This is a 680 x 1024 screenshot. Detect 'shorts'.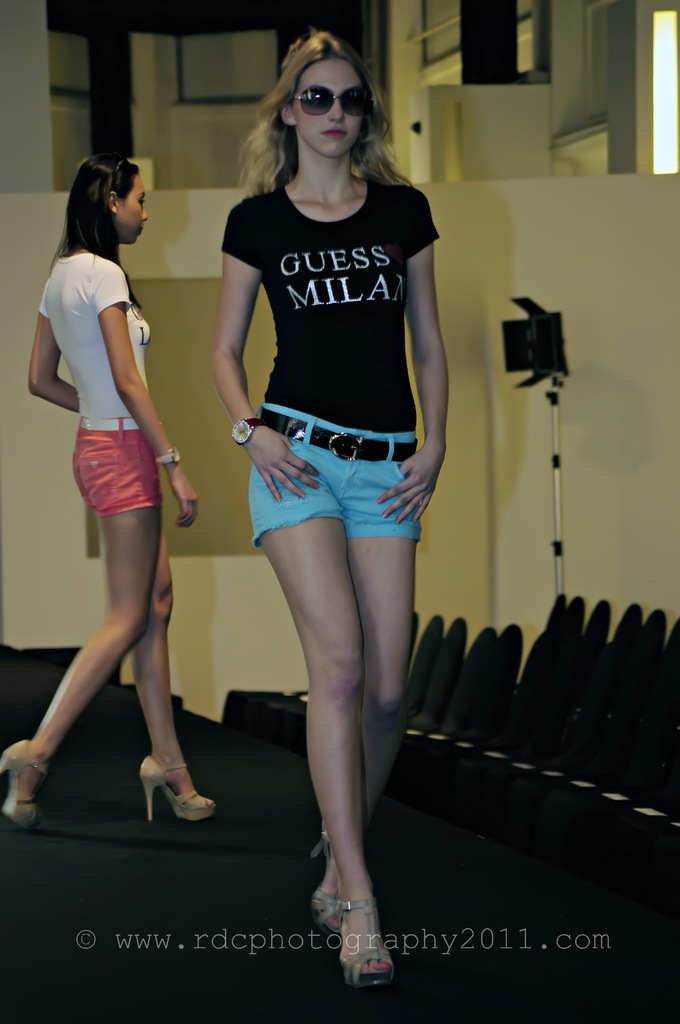
locate(74, 414, 162, 521).
